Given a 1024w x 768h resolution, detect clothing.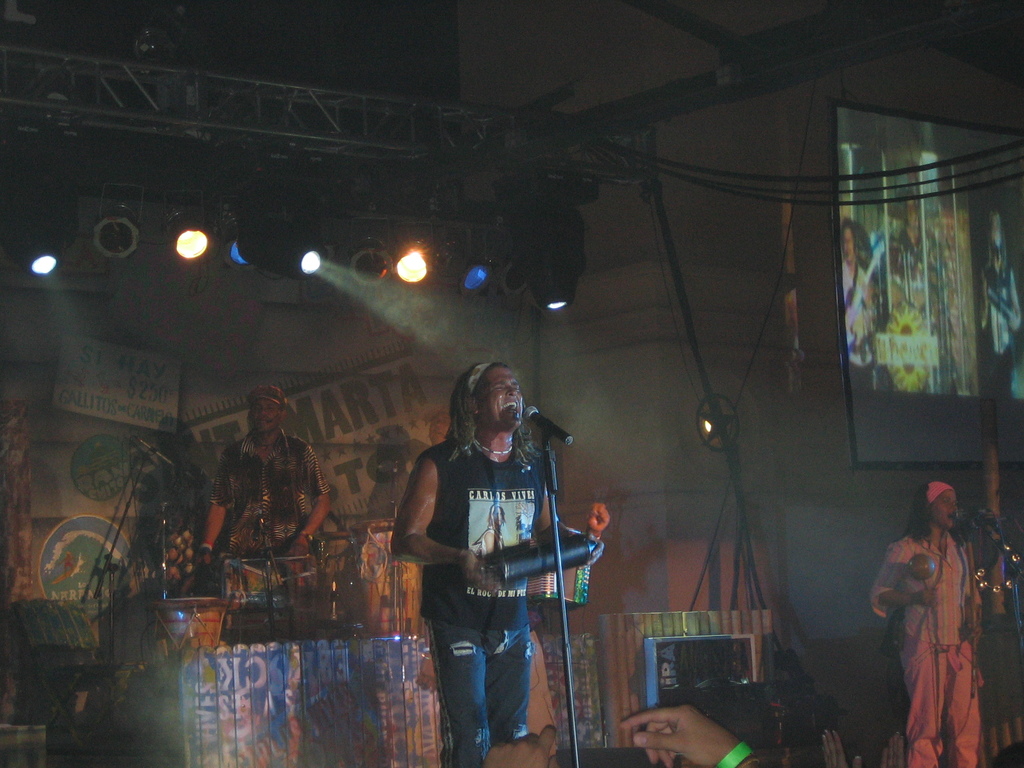
box(413, 436, 550, 767).
